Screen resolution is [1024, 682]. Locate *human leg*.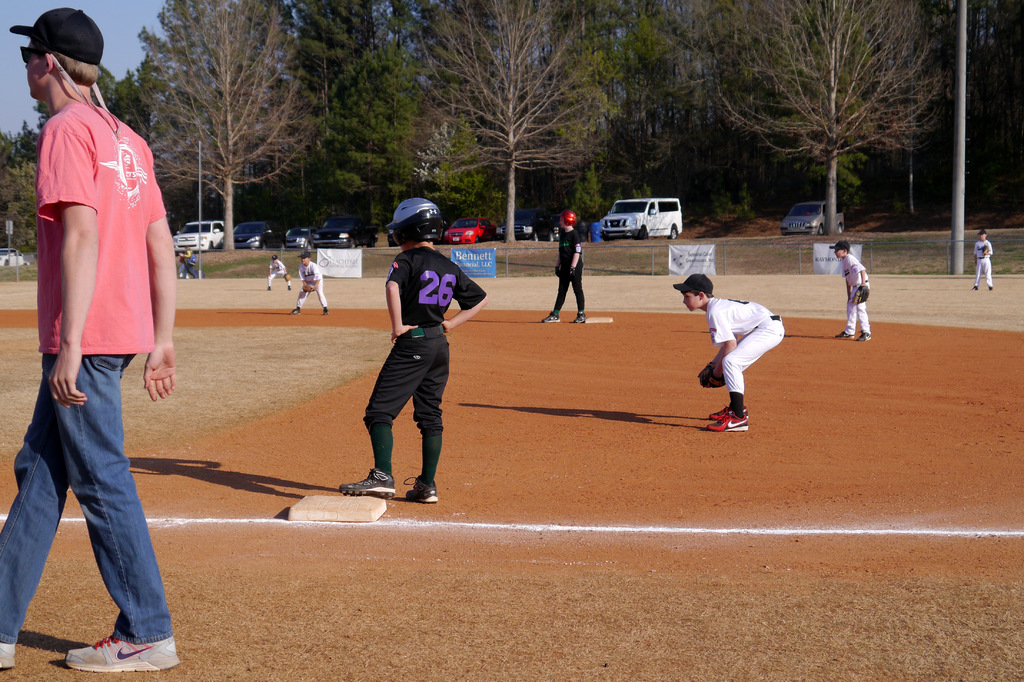
bbox=[314, 280, 330, 315].
